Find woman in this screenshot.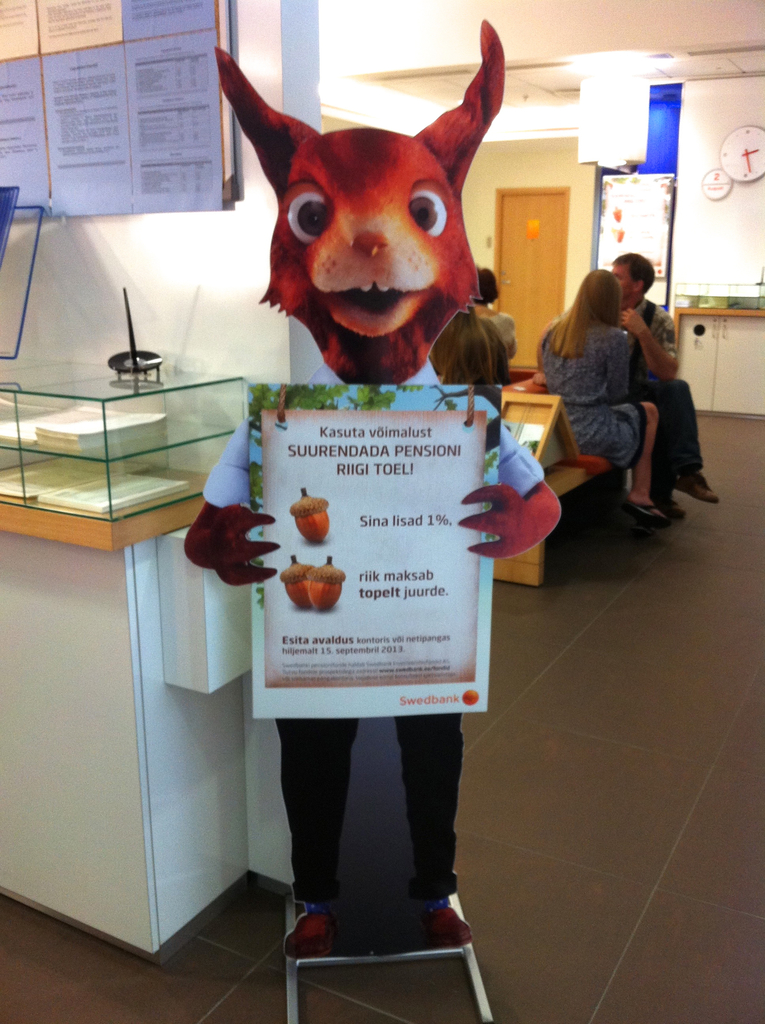
The bounding box for woman is x1=468, y1=263, x2=521, y2=353.
